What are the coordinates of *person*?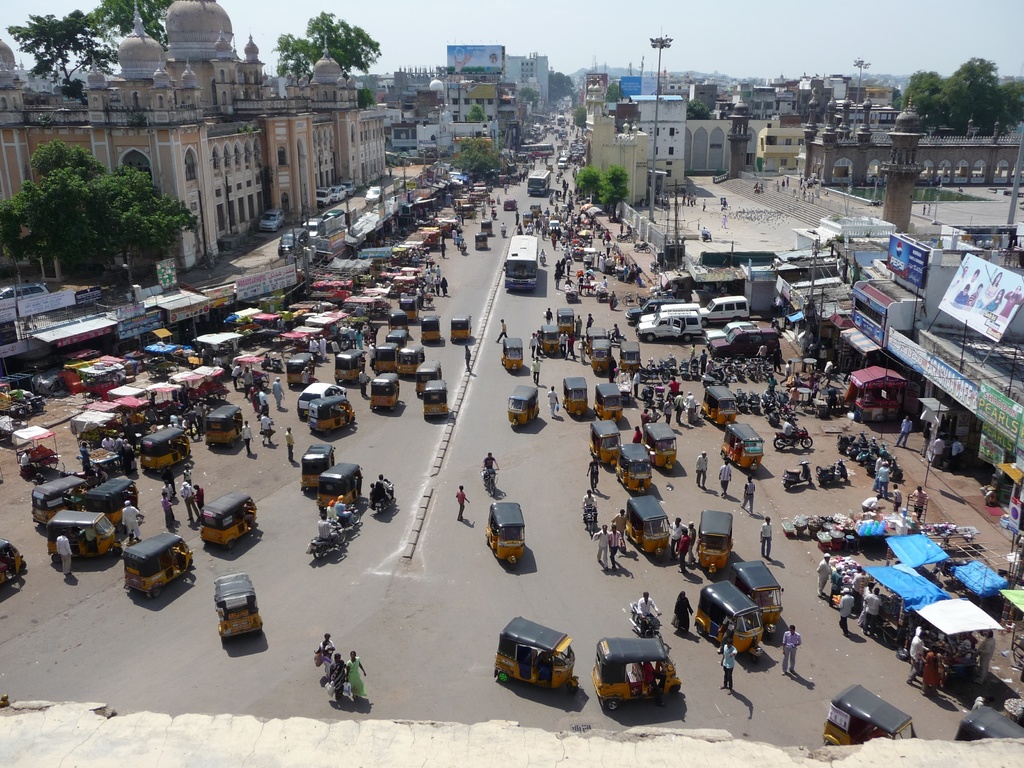
84,525,95,547.
